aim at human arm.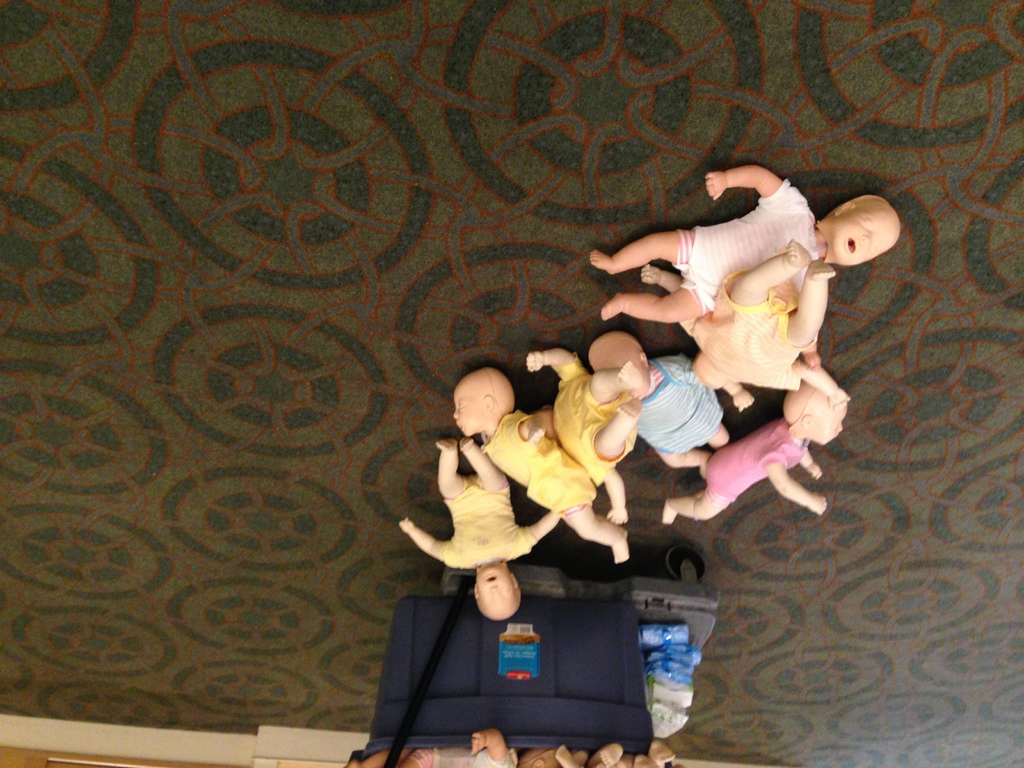
Aimed at left=594, top=461, right=631, bottom=529.
